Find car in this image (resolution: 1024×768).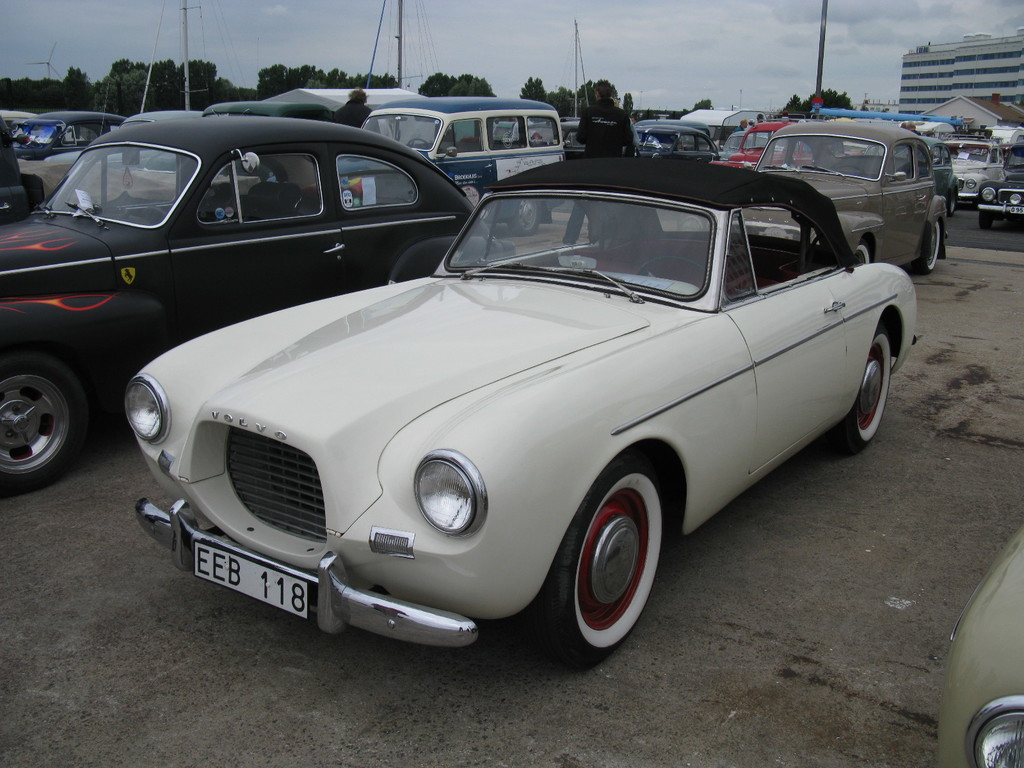
[x1=947, y1=136, x2=1007, y2=203].
